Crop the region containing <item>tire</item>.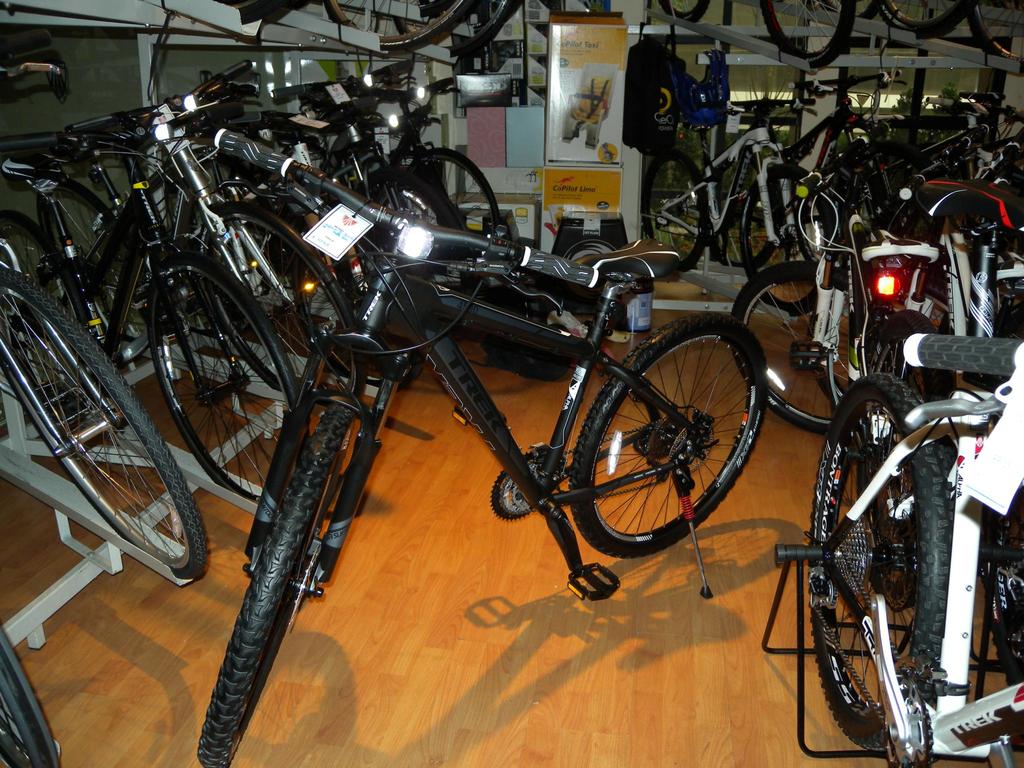
Crop region: <bbox>323, 0, 472, 48</bbox>.
